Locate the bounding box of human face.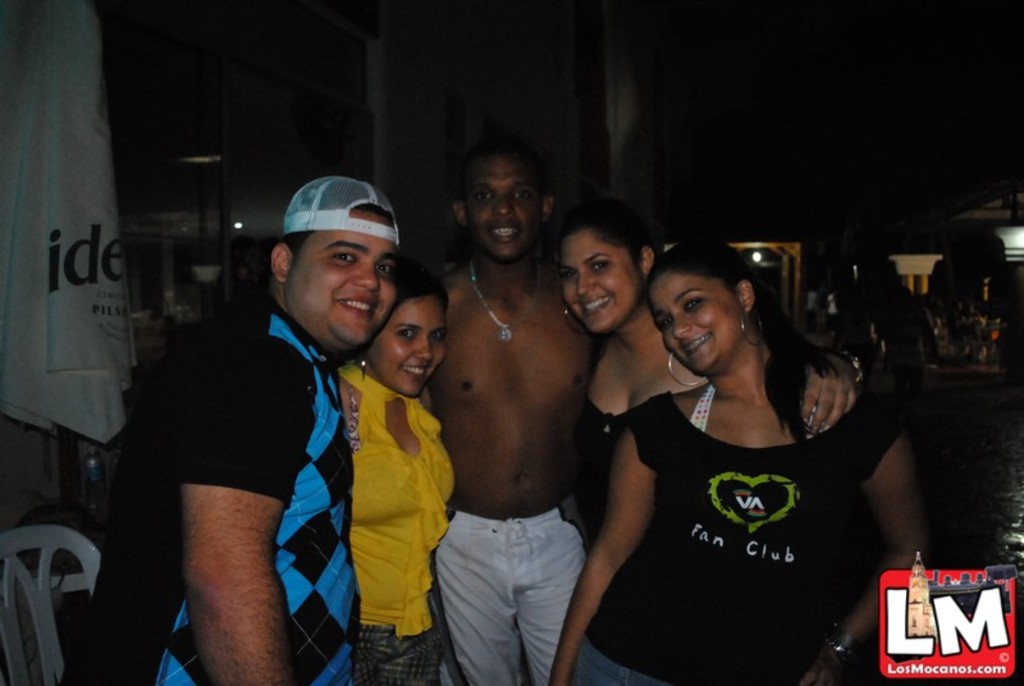
Bounding box: [x1=288, y1=210, x2=397, y2=348].
